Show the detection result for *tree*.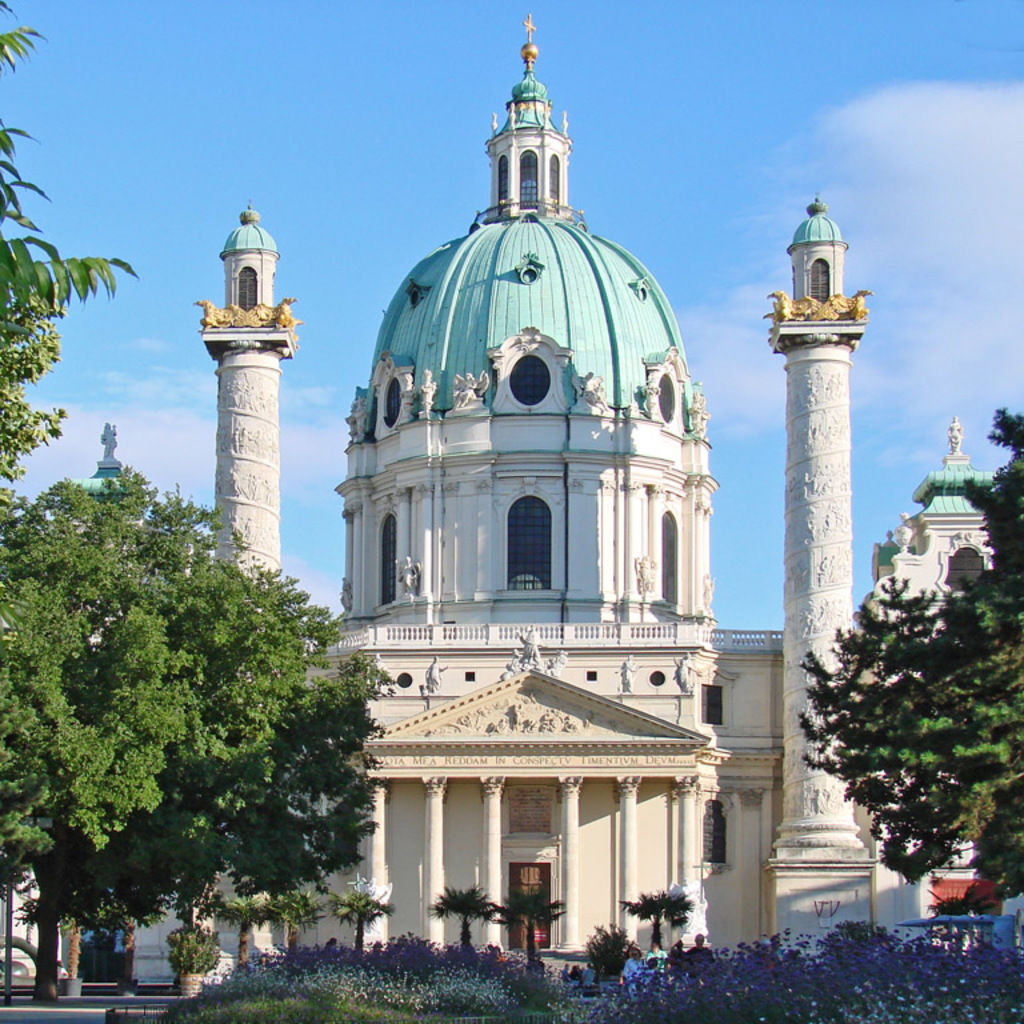
region(0, 0, 144, 357).
